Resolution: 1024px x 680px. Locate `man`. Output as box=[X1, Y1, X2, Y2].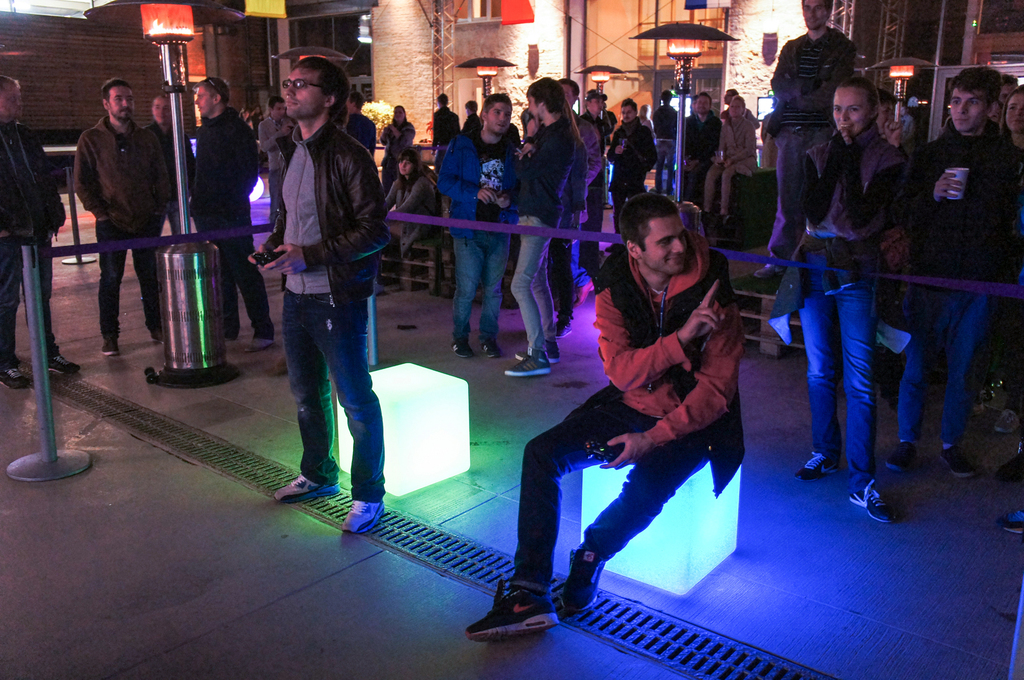
box=[886, 61, 1019, 491].
